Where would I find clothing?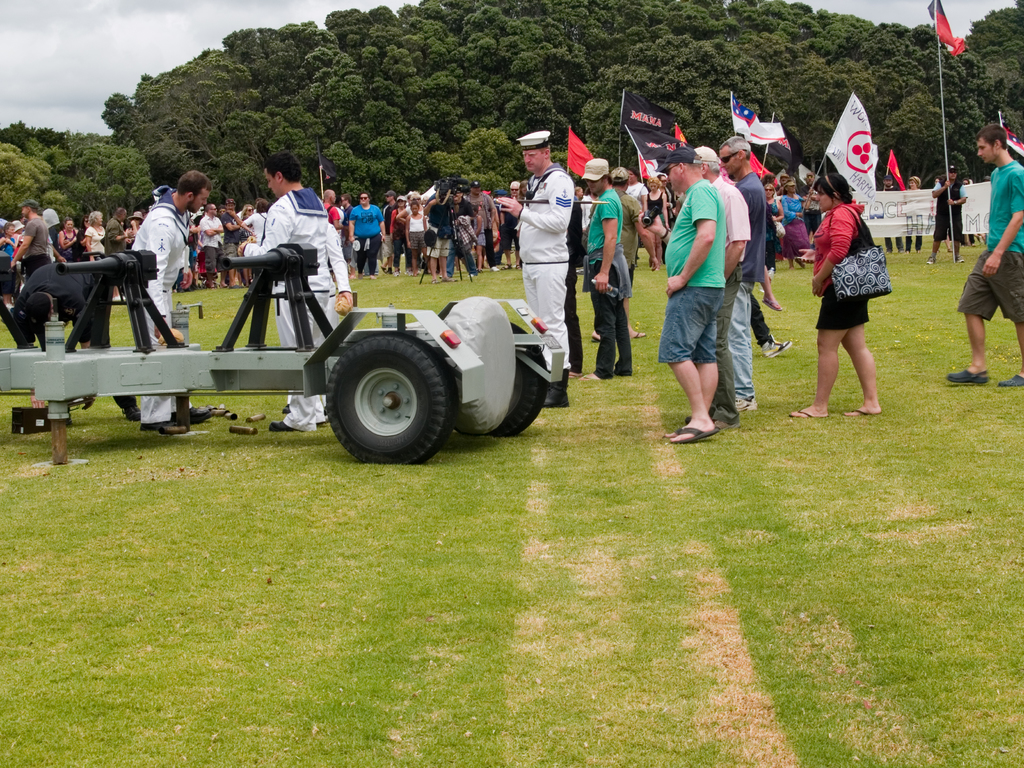
At x1=577 y1=193 x2=599 y2=273.
